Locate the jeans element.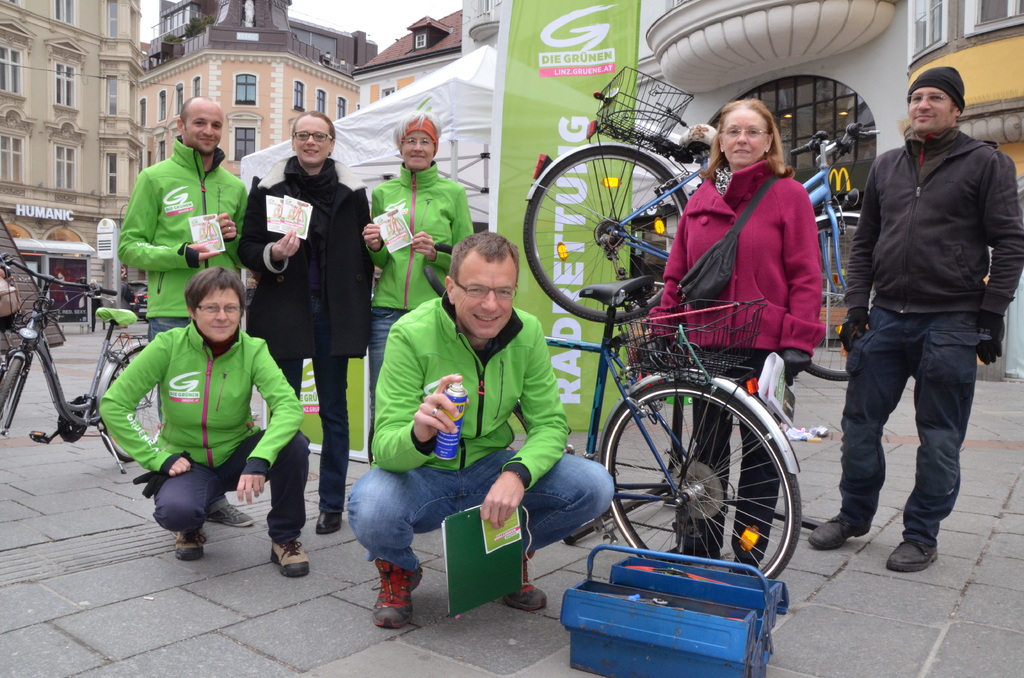
Element bbox: box(340, 456, 619, 591).
